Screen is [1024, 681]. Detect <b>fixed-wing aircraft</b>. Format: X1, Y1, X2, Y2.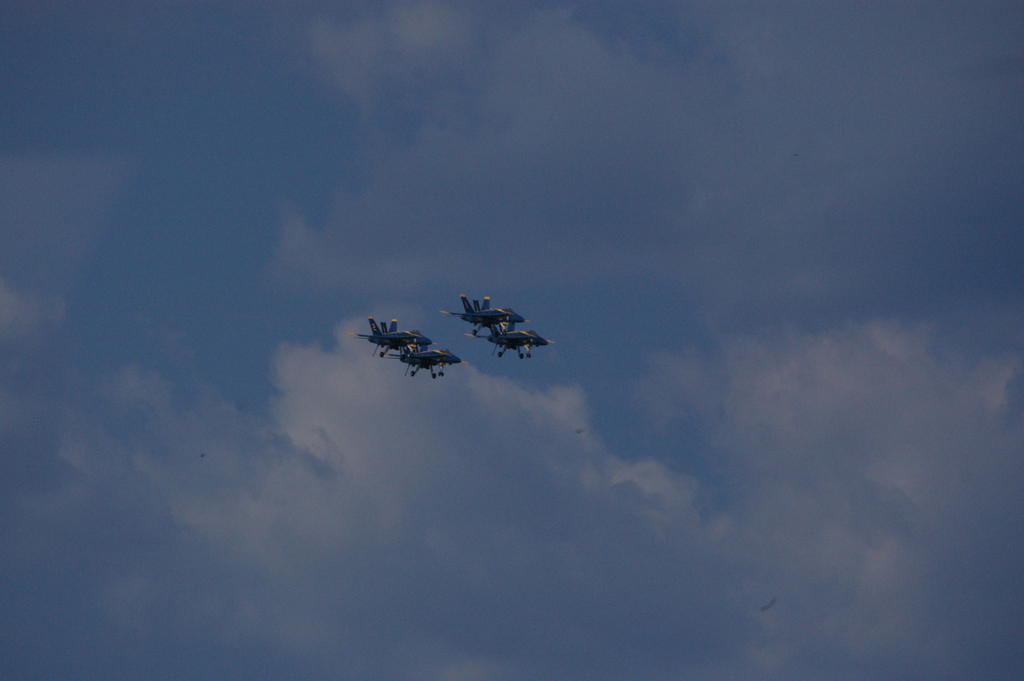
483, 320, 555, 359.
